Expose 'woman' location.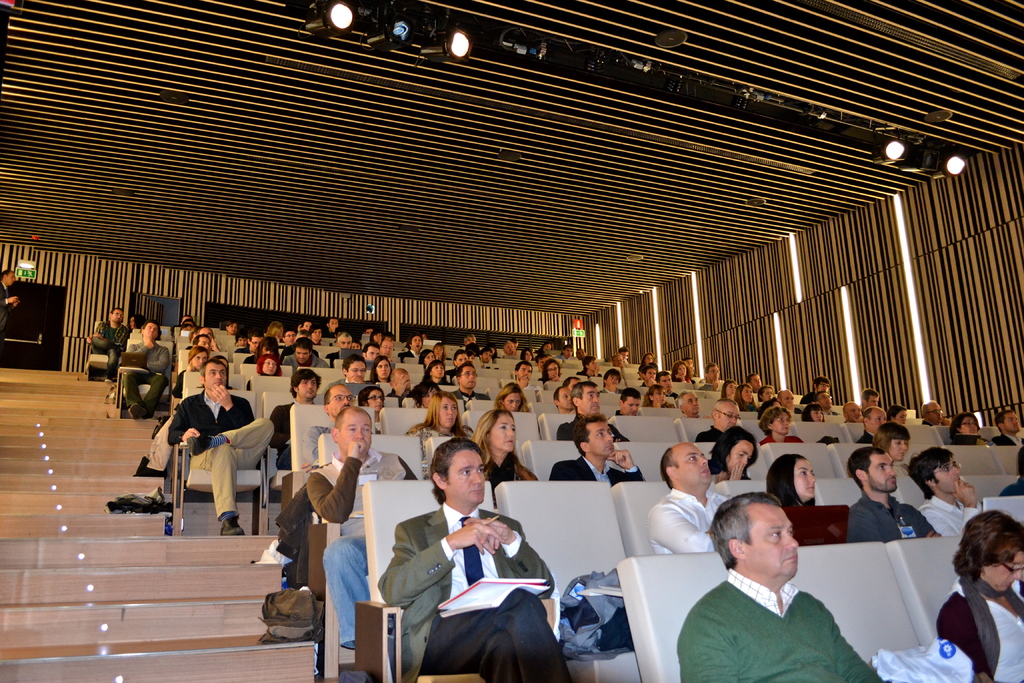
Exposed at (left=420, top=362, right=453, bottom=384).
